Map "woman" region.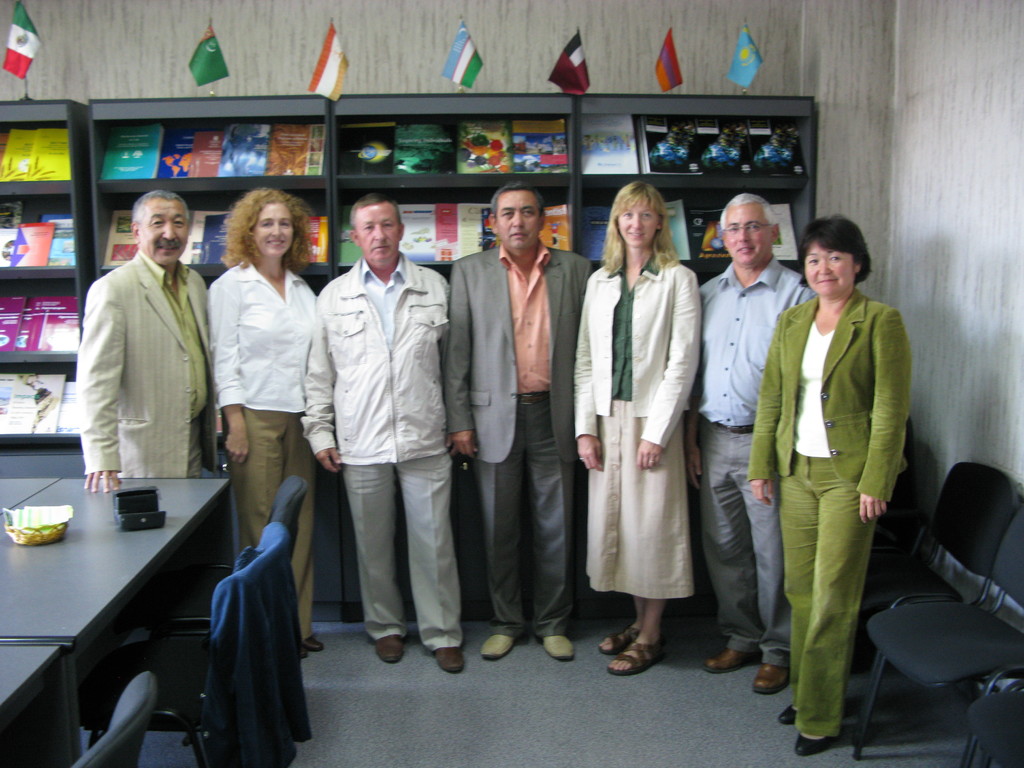
Mapped to <region>205, 185, 324, 657</region>.
